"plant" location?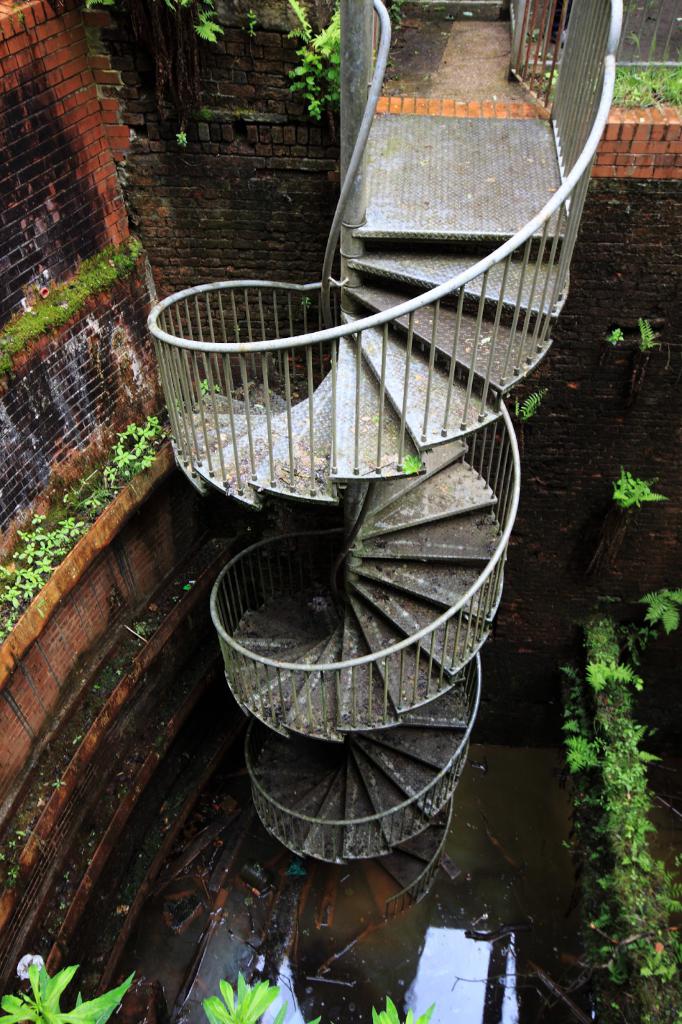
(68,735,82,745)
